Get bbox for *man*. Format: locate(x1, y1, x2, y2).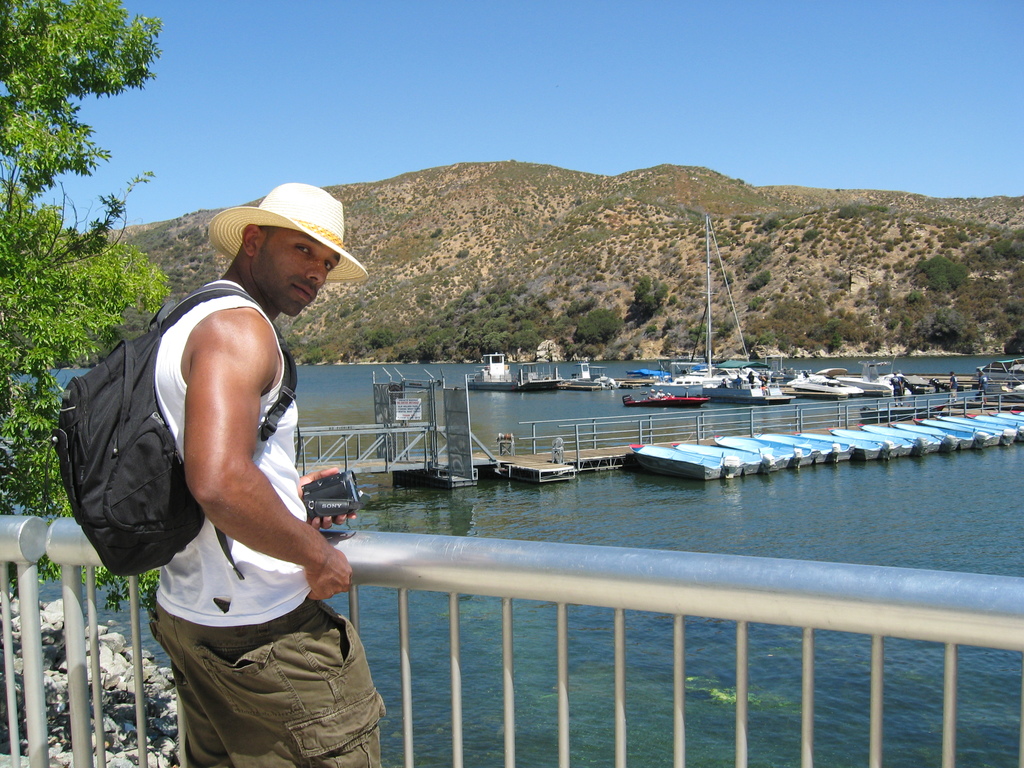
locate(149, 186, 394, 767).
